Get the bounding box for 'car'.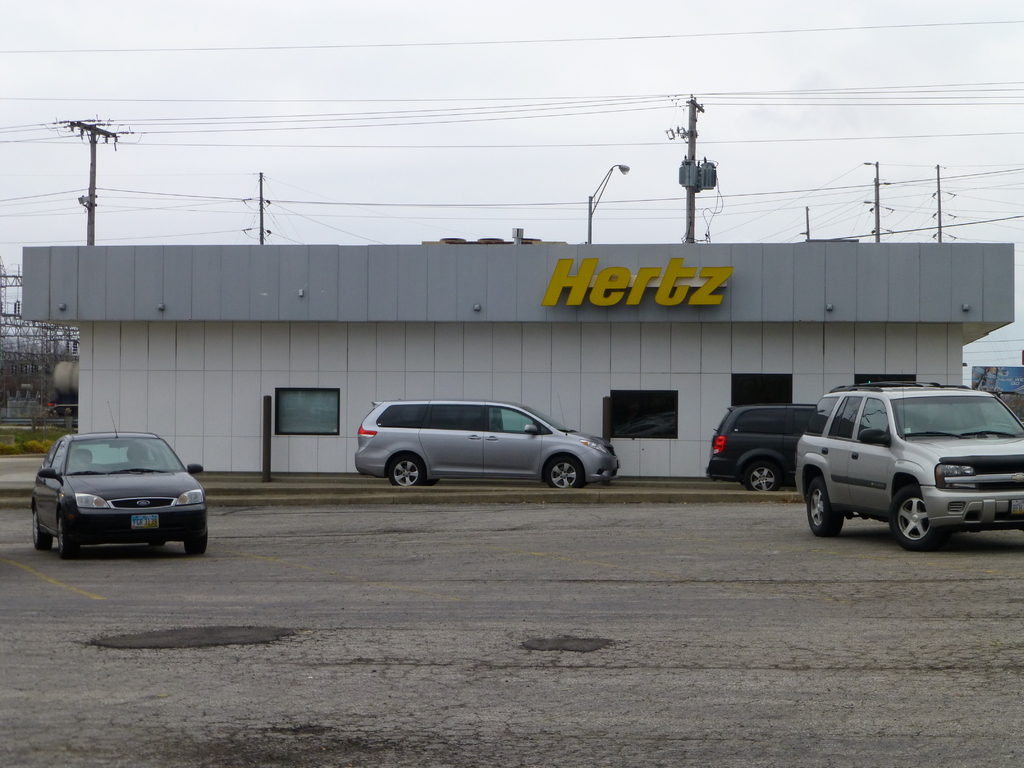
351 399 623 491.
